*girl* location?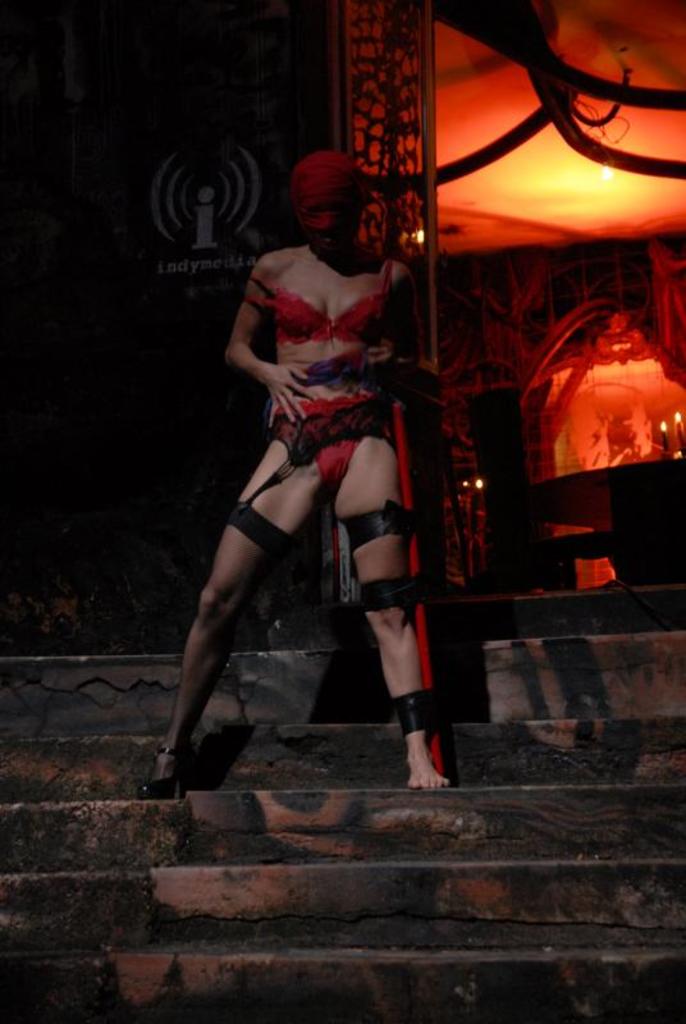
{"x1": 132, "y1": 122, "x2": 503, "y2": 796}
